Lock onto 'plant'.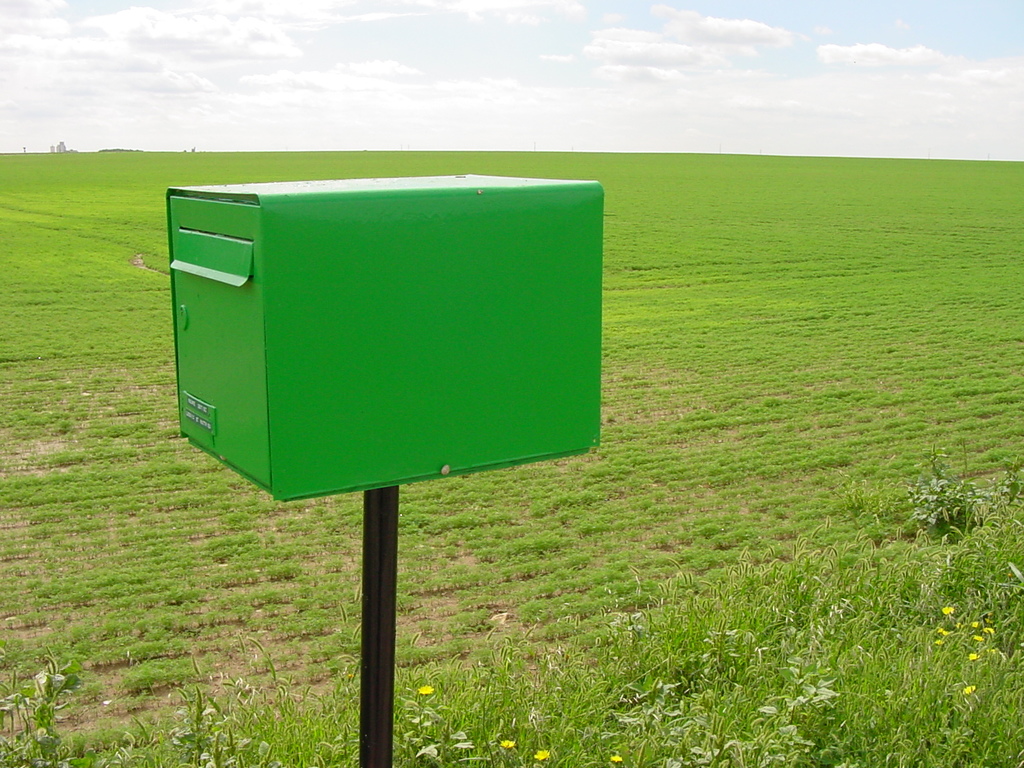
Locked: bbox(908, 443, 995, 552).
